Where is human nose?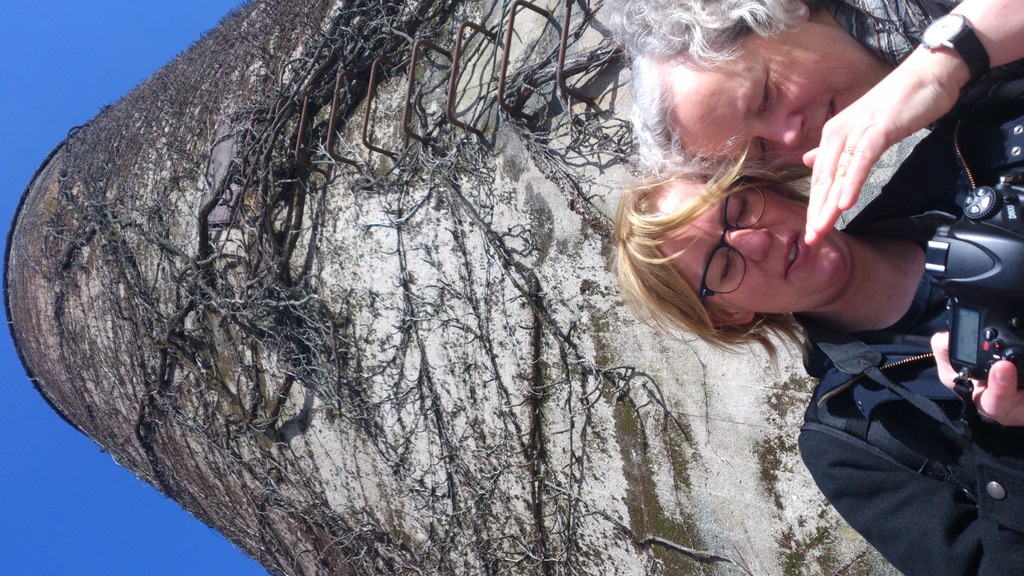
{"x1": 724, "y1": 225, "x2": 773, "y2": 261}.
